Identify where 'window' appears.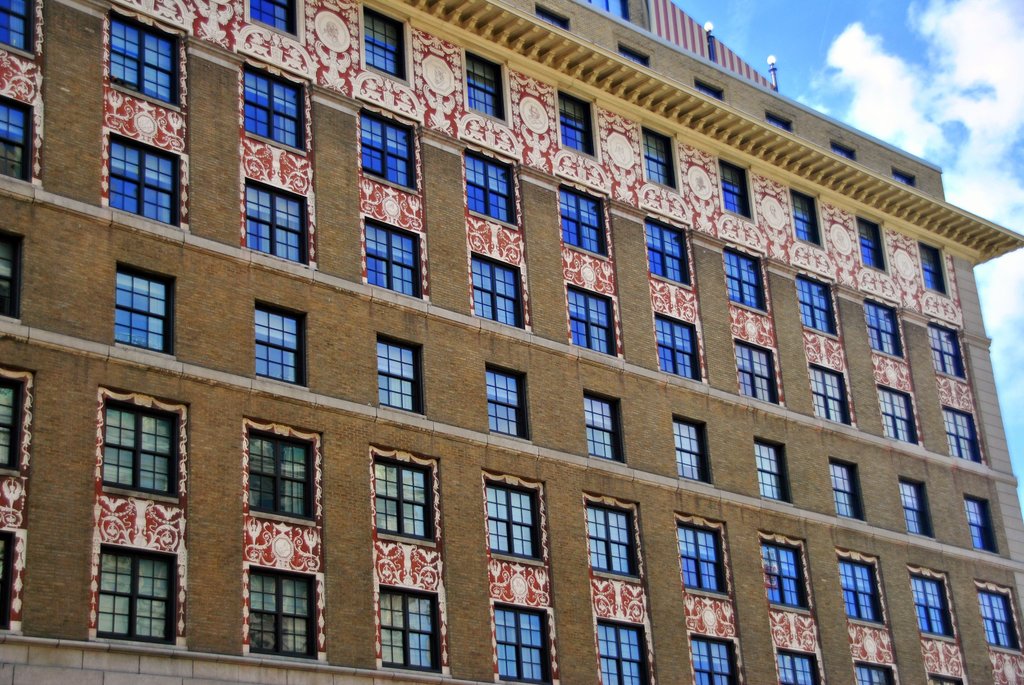
Appears at select_region(114, 266, 178, 350).
